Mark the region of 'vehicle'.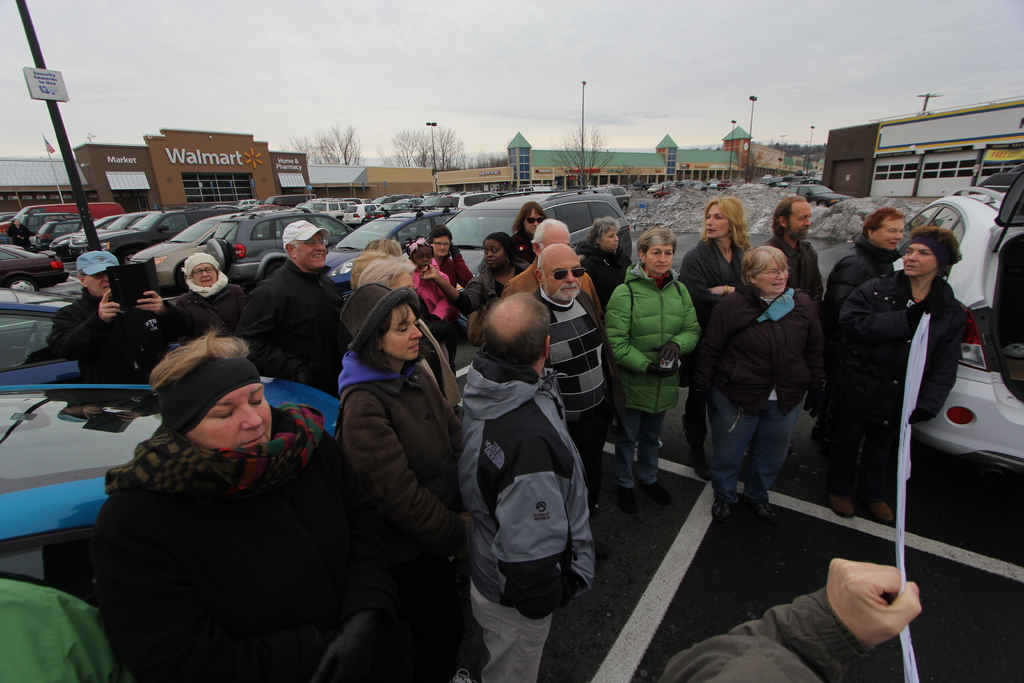
Region: x1=206 y1=210 x2=365 y2=290.
